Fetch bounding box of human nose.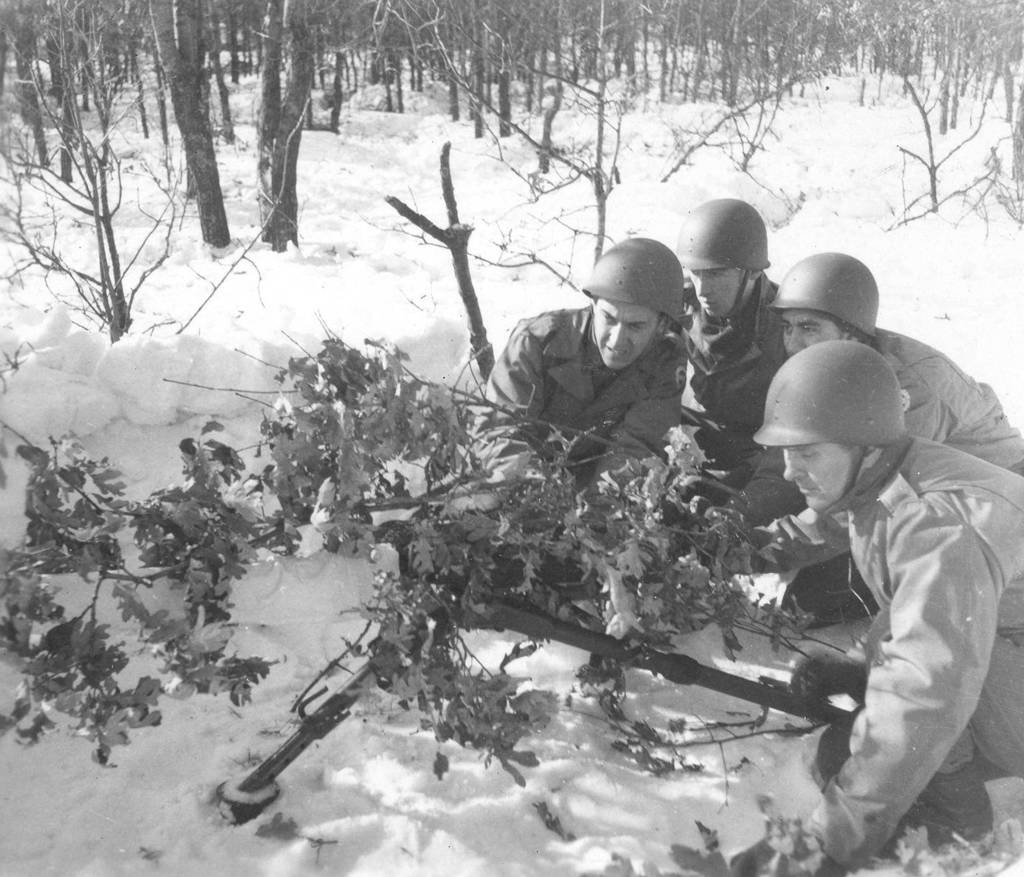
Bbox: box(782, 450, 808, 483).
